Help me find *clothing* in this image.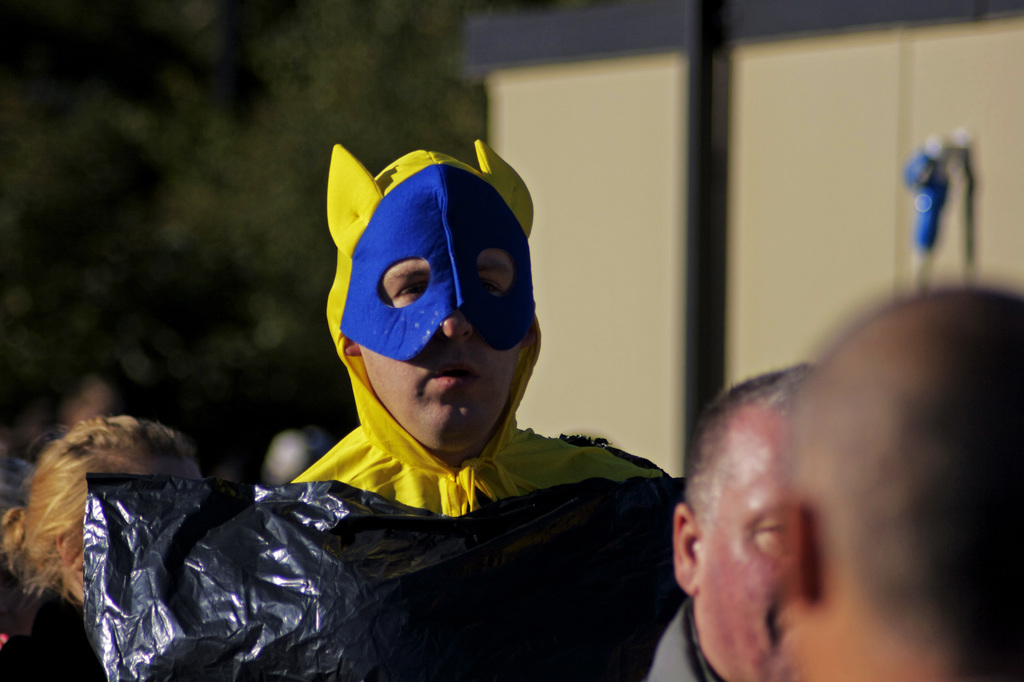
Found it: pyautogui.locateOnScreen(287, 422, 666, 524).
